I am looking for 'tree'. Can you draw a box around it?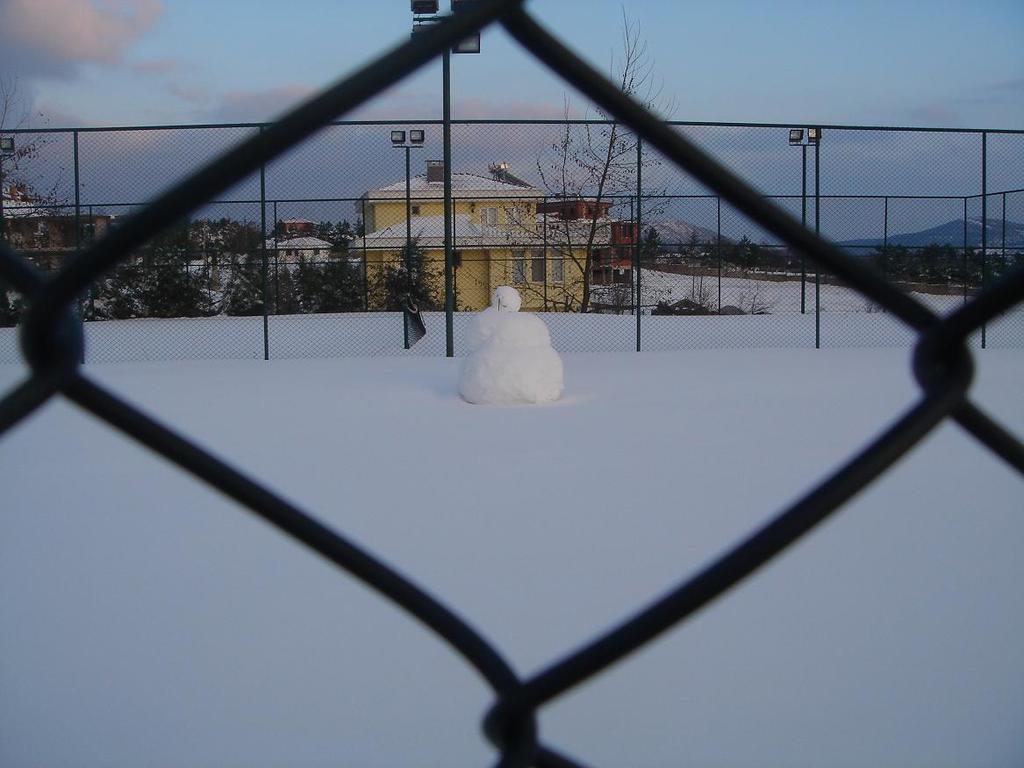
Sure, the bounding box is 491/1/711/315.
